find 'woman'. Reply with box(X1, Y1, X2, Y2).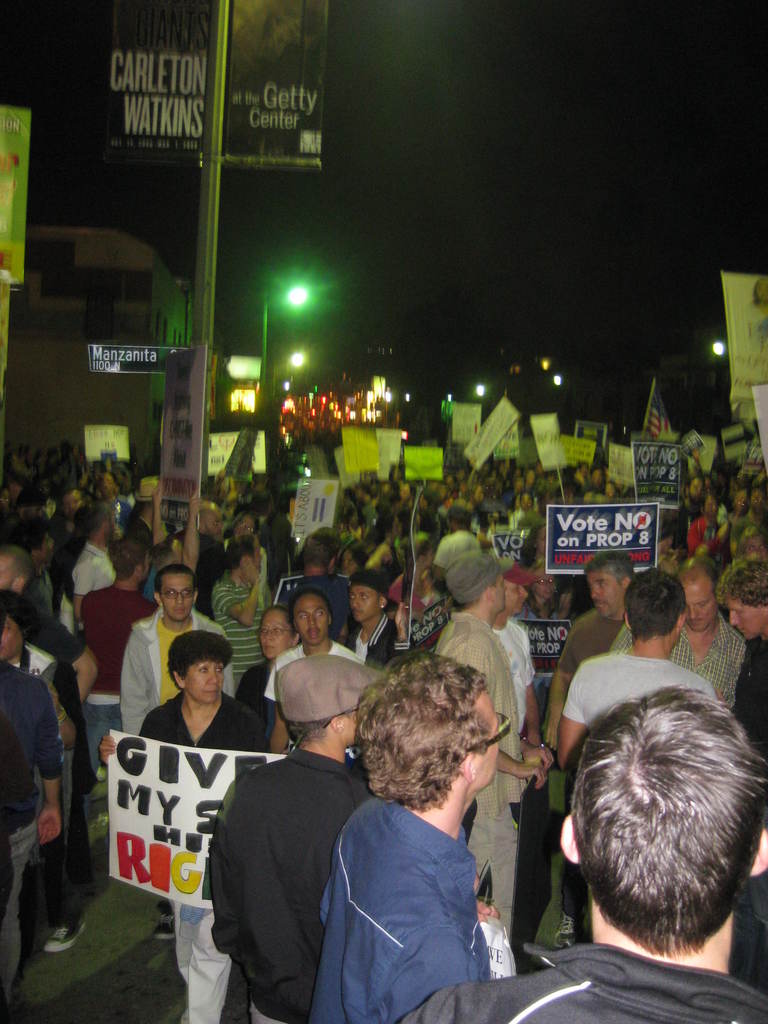
box(0, 588, 88, 953).
